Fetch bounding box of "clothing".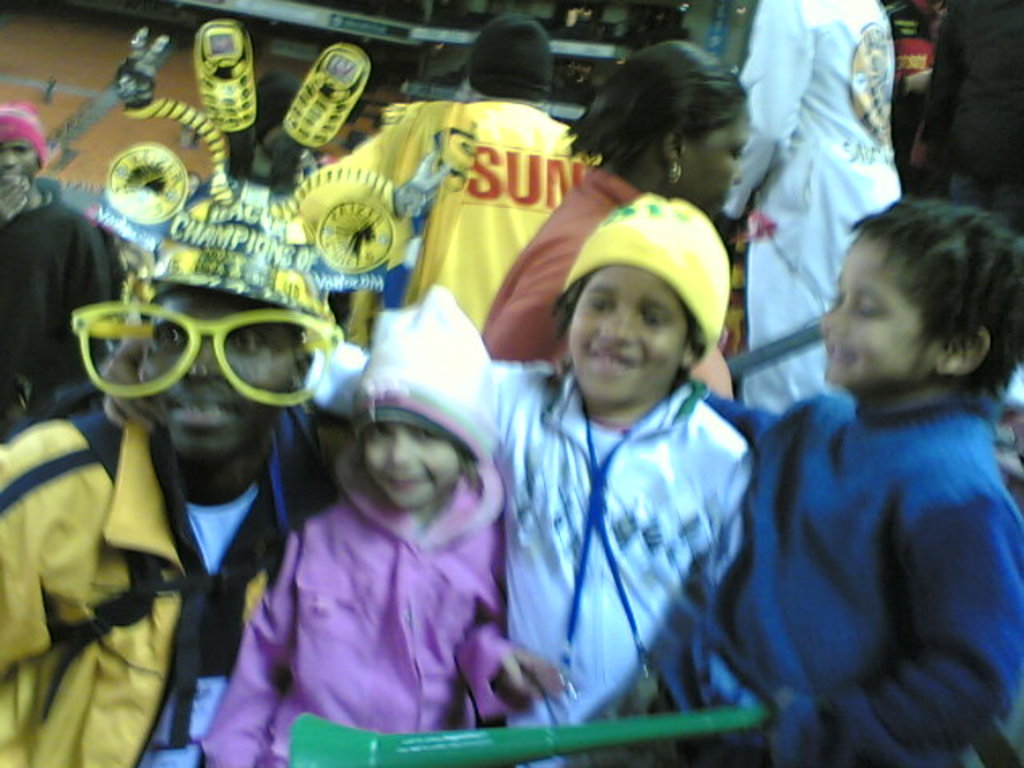
Bbox: 195/275/517/766.
